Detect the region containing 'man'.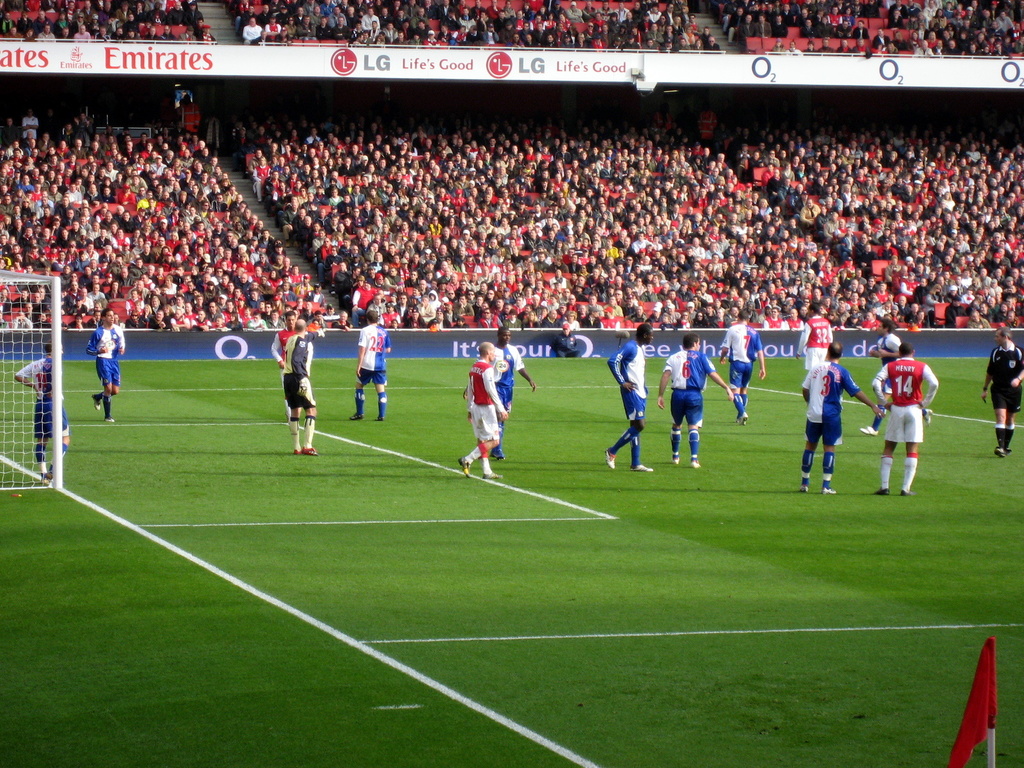
detection(271, 183, 281, 202).
